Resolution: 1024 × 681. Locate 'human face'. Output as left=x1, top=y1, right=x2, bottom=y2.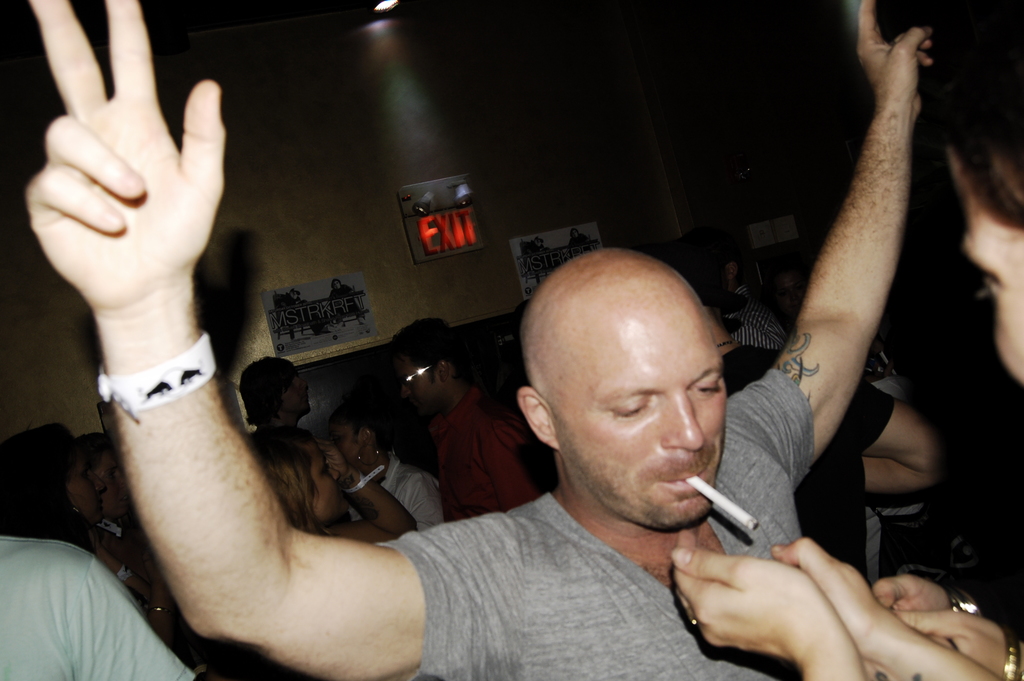
left=548, top=281, right=724, bottom=531.
